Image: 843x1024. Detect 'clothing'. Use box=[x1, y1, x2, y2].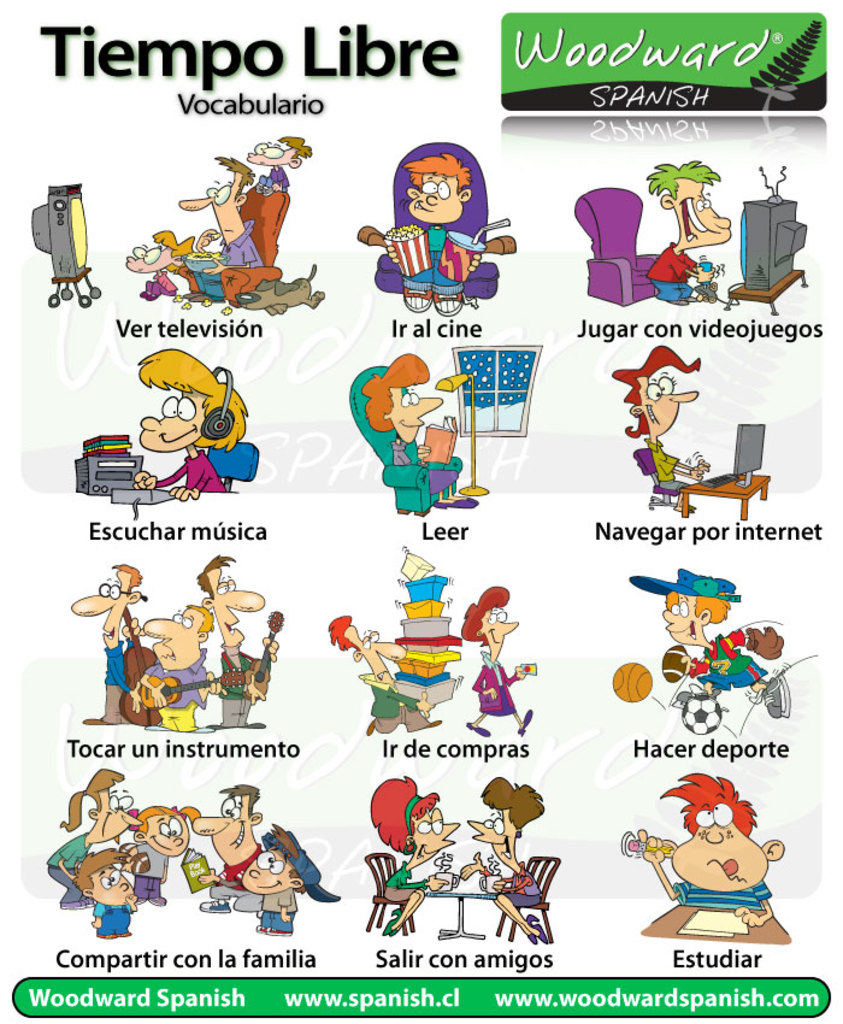
box=[385, 435, 411, 461].
